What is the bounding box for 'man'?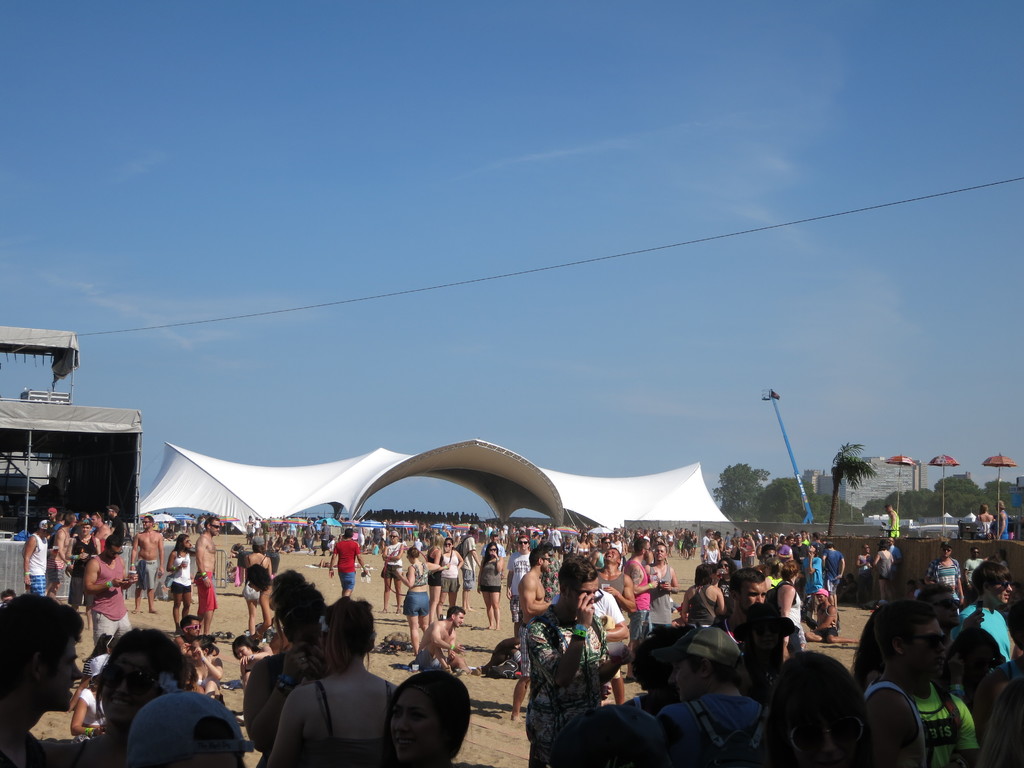
crop(884, 506, 898, 538).
